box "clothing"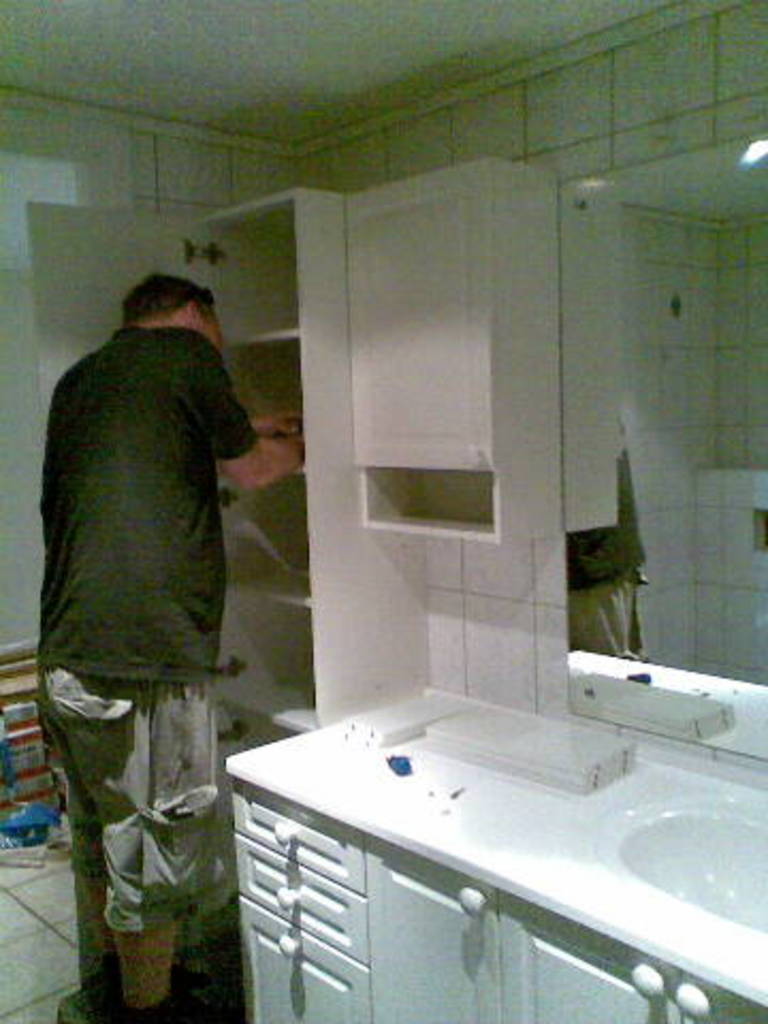
BBox(23, 233, 262, 826)
